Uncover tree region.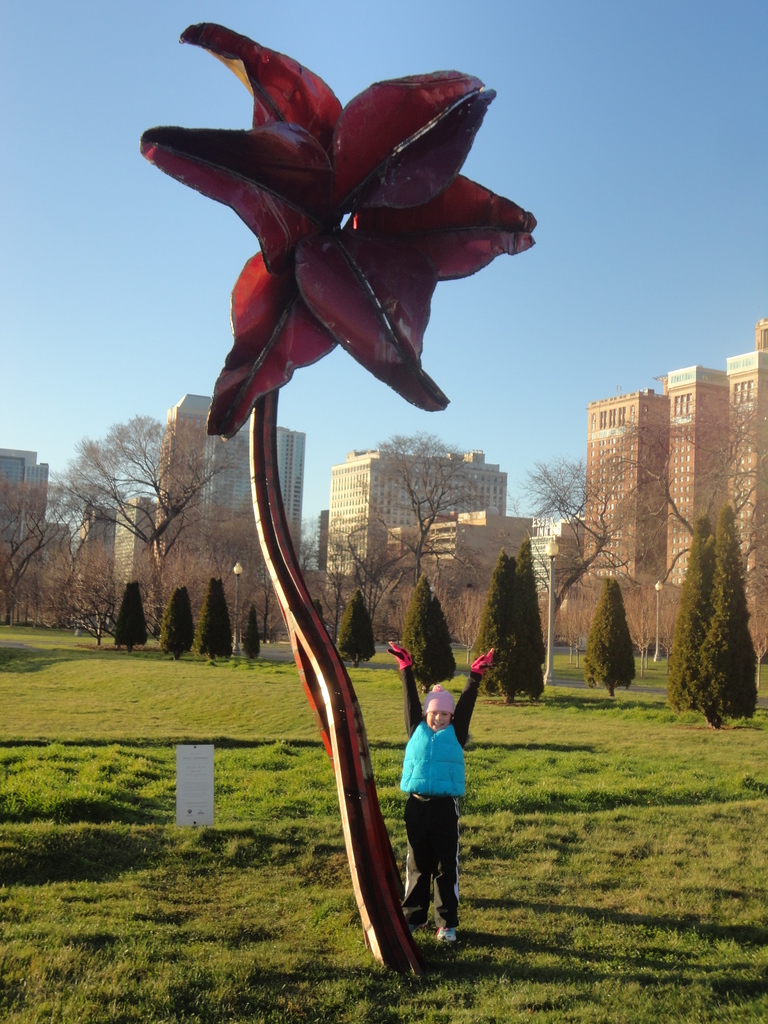
Uncovered: <bbox>693, 506, 760, 725</bbox>.
